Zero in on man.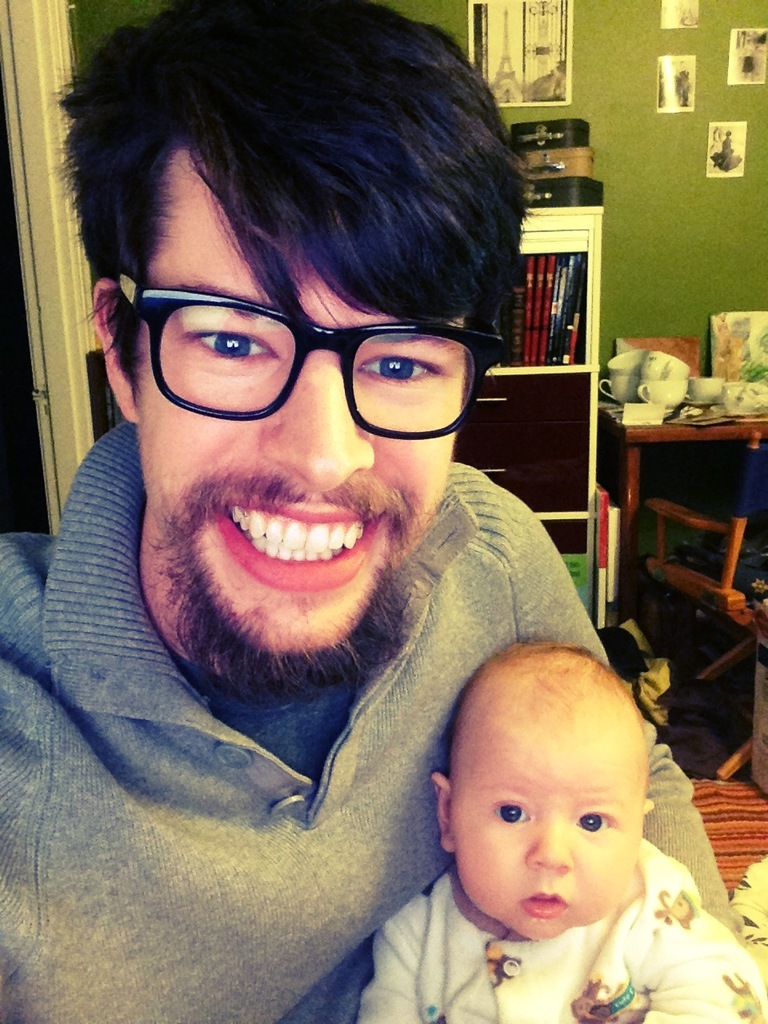
Zeroed in: (left=0, top=0, right=738, bottom=1023).
